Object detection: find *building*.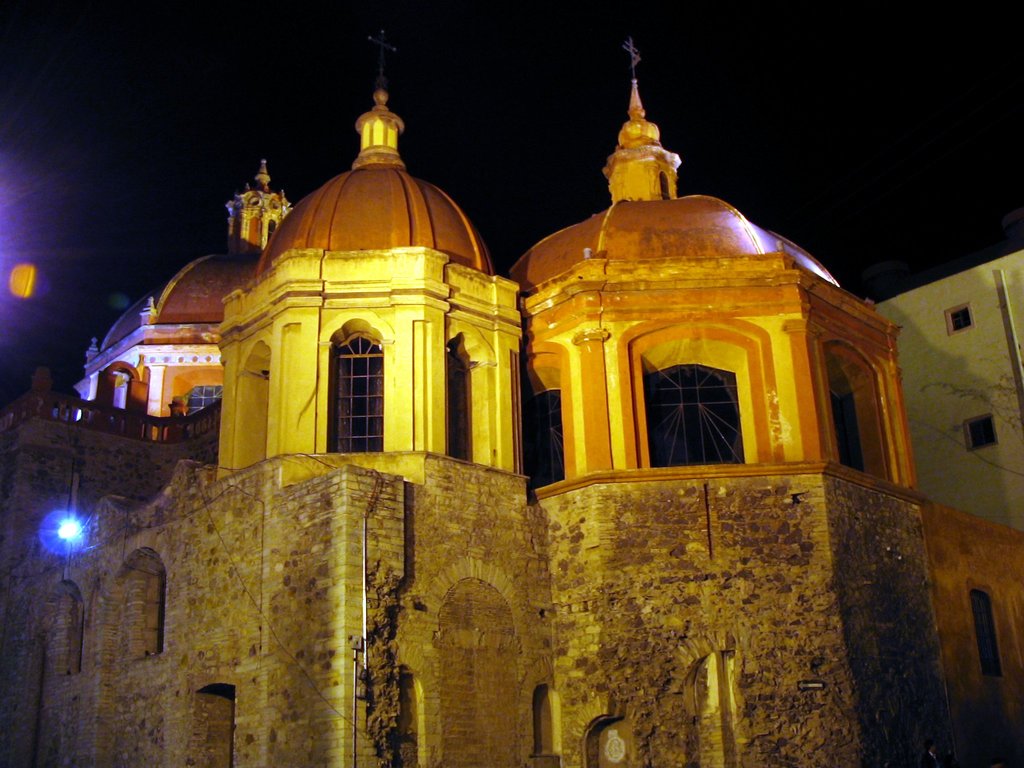
x1=0 y1=87 x2=1023 y2=767.
